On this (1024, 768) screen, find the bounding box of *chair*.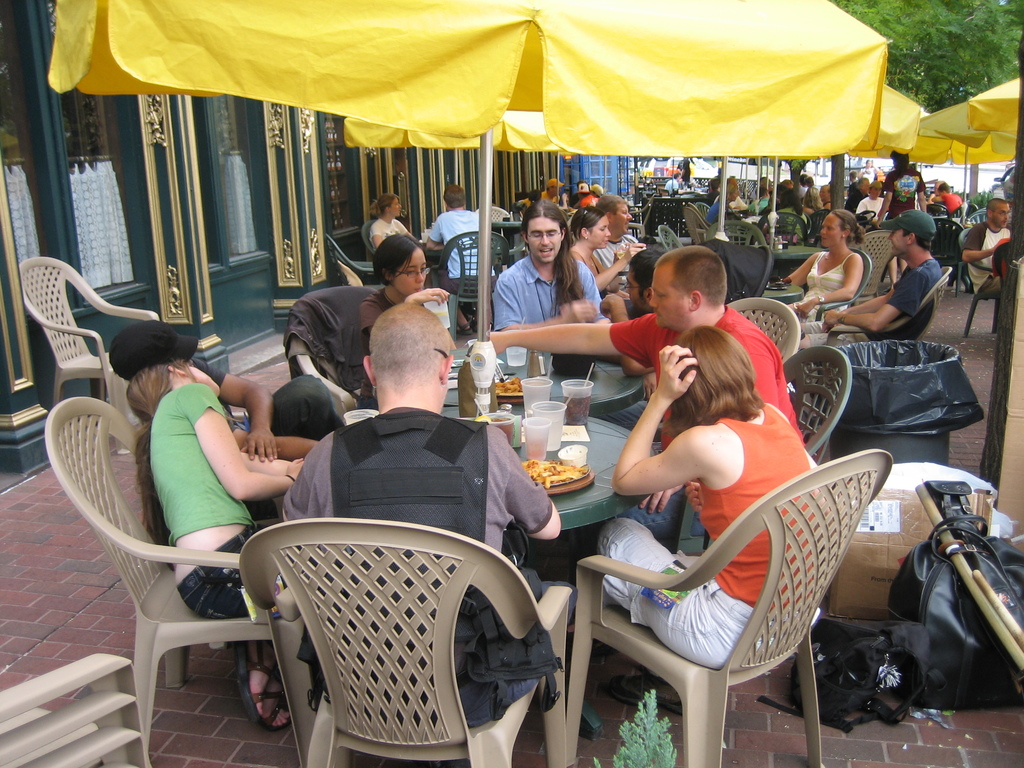
Bounding box: BBox(781, 342, 852, 456).
